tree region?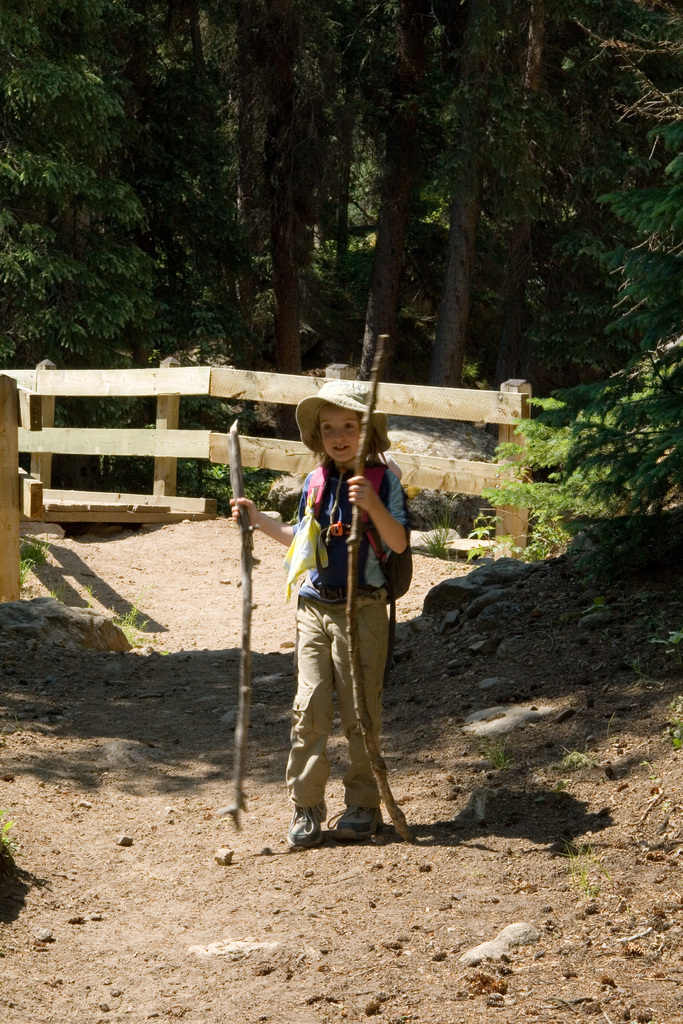
{"left": 27, "top": 0, "right": 442, "bottom": 431}
